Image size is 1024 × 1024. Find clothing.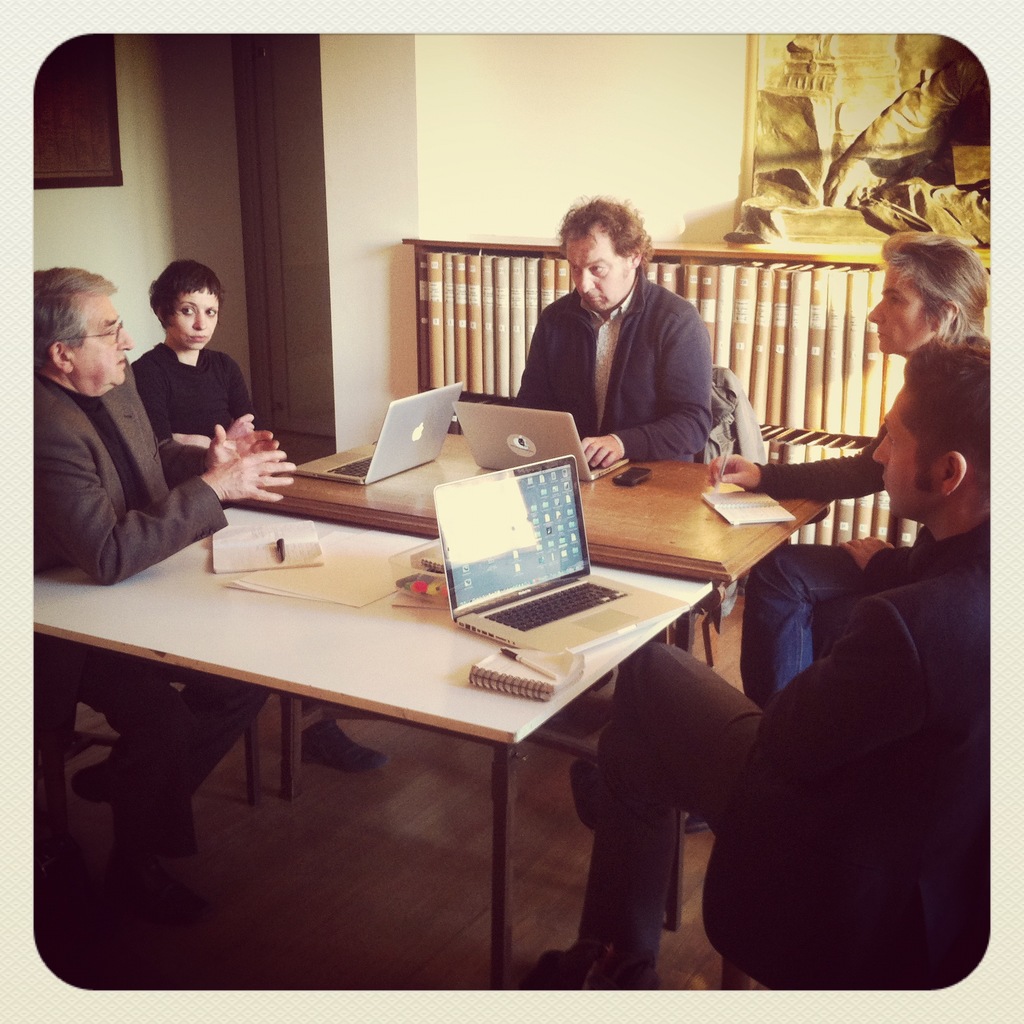
515,262,716,467.
